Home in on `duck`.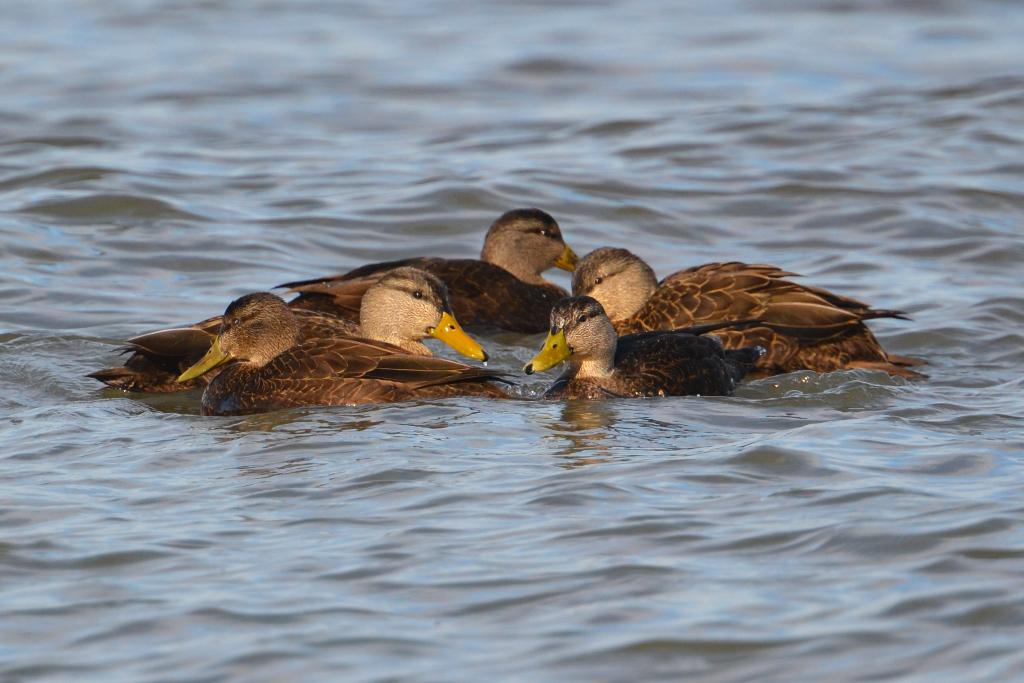
Homed in at pyautogui.locateOnScreen(95, 263, 533, 414).
